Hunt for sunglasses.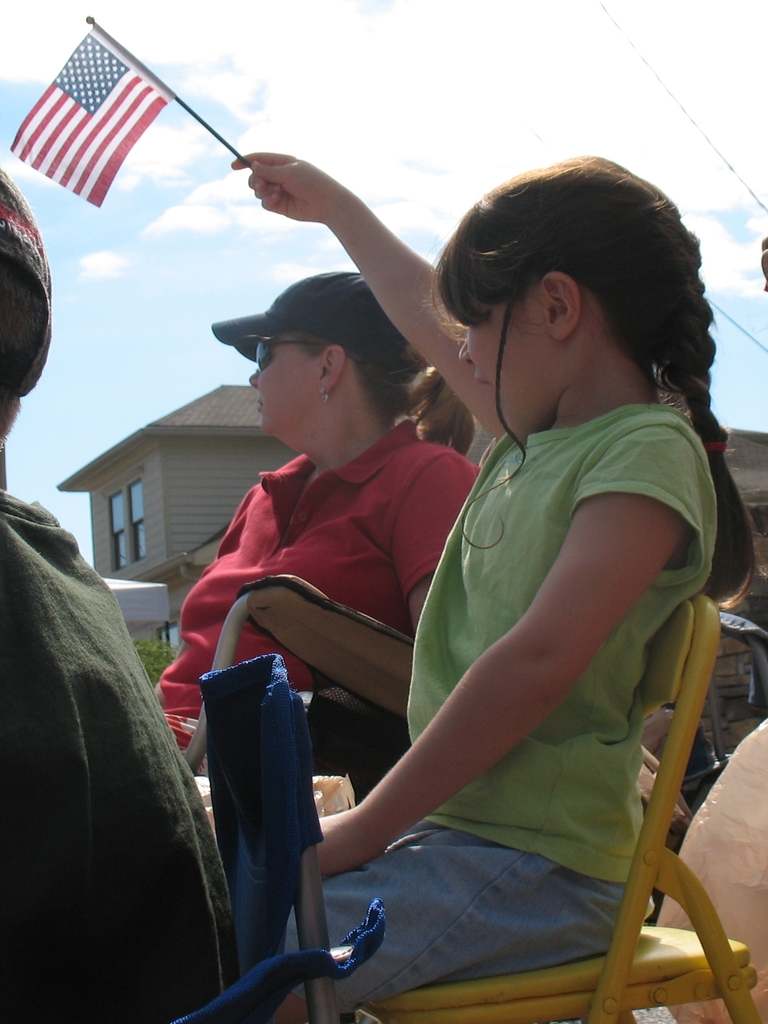
Hunted down at 252 337 367 370.
